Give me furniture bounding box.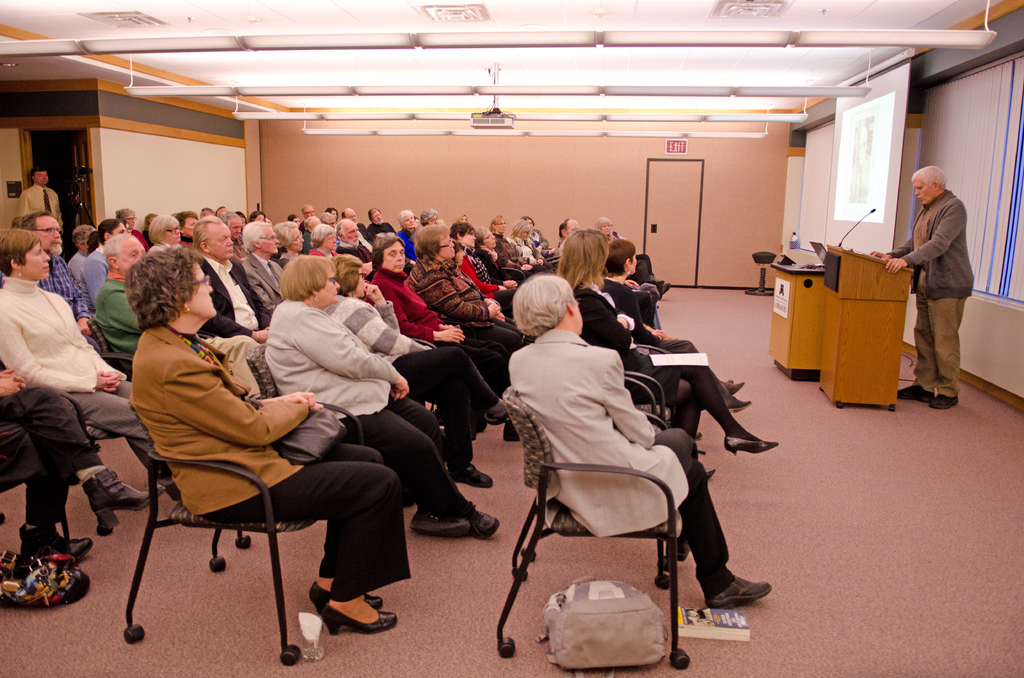
detection(768, 262, 826, 378).
